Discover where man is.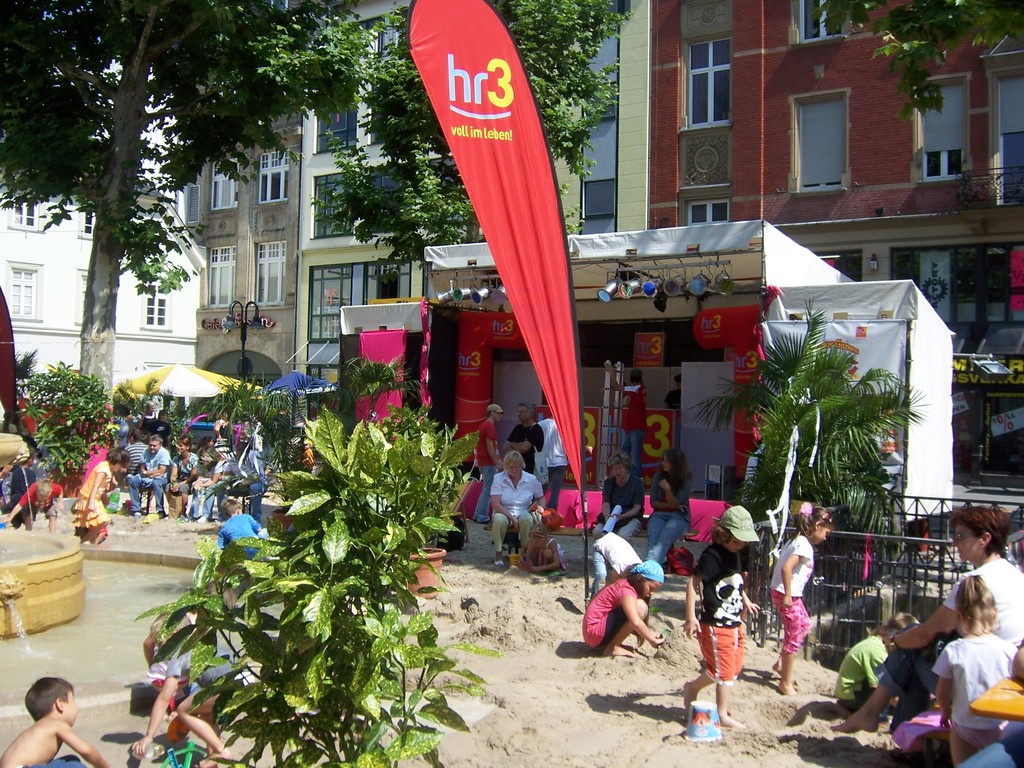
Discovered at rect(543, 408, 562, 520).
